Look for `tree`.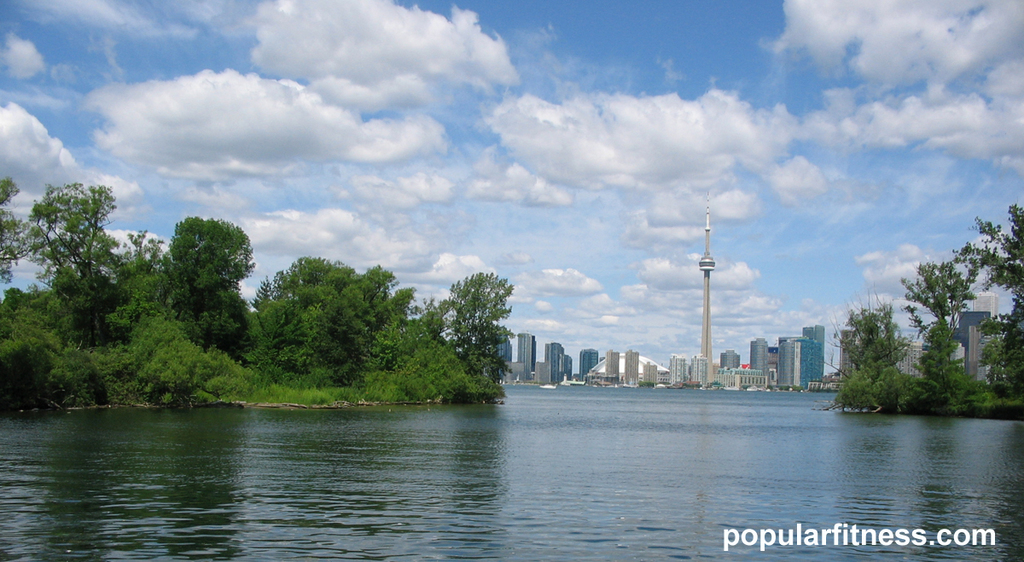
Found: [left=139, top=192, right=252, bottom=362].
